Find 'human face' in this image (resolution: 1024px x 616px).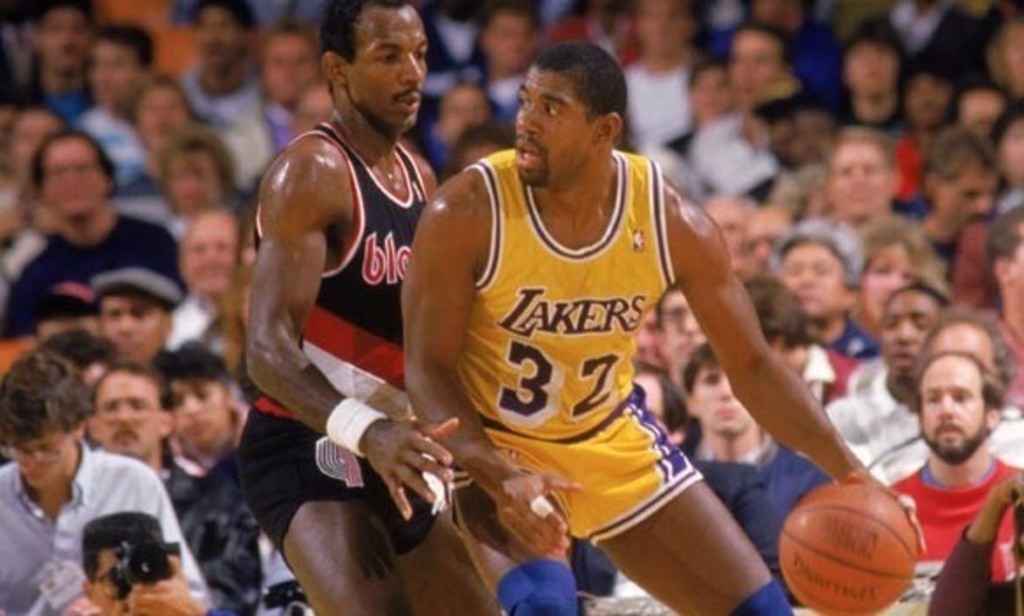
region(889, 289, 929, 375).
